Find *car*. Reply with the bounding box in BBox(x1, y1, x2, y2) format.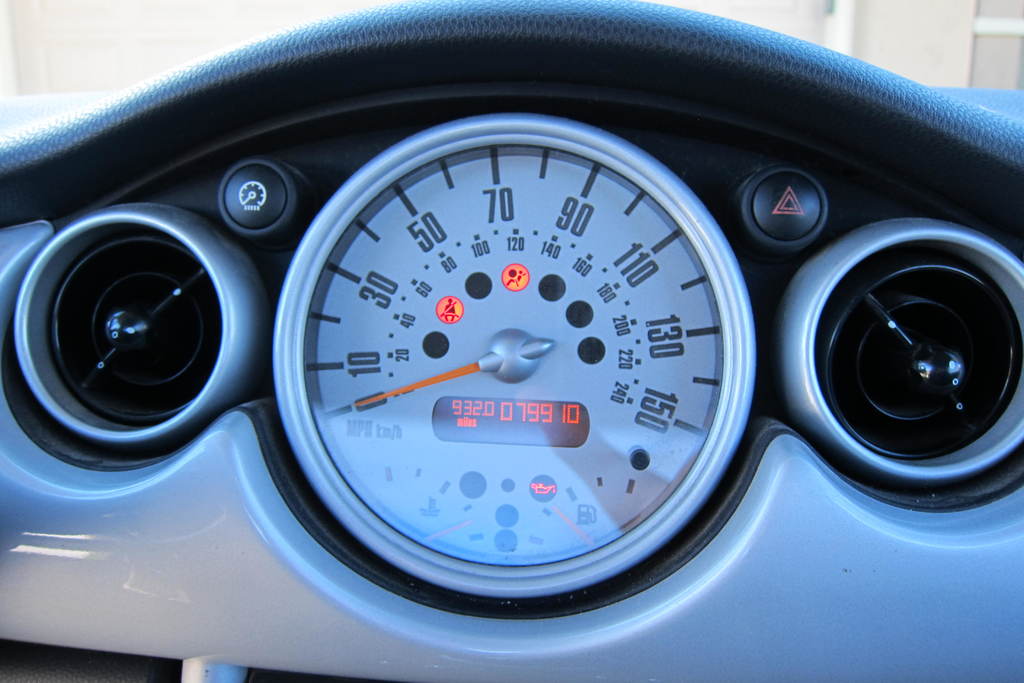
BBox(0, 0, 1023, 682).
